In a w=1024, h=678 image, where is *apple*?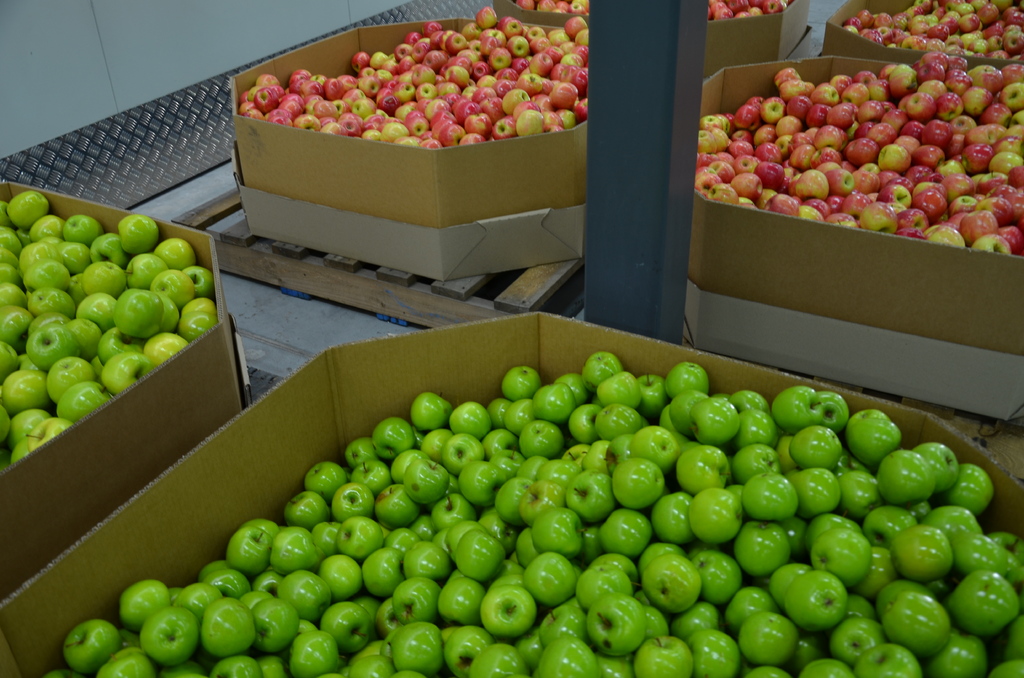
BBox(861, 200, 897, 226).
